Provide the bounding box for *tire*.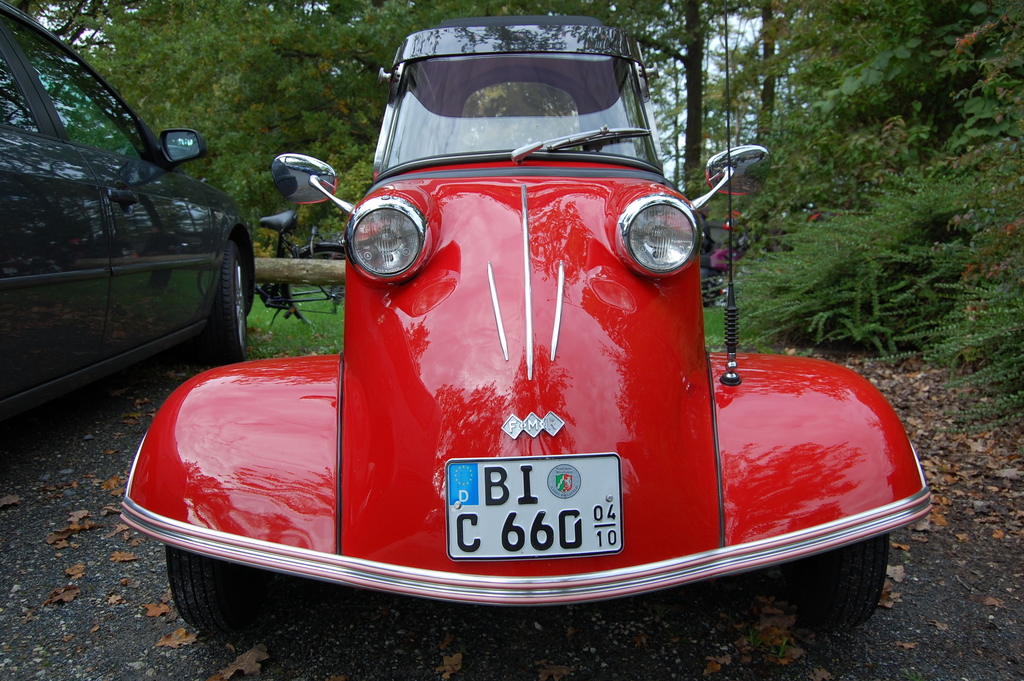
<region>164, 545, 259, 635</region>.
